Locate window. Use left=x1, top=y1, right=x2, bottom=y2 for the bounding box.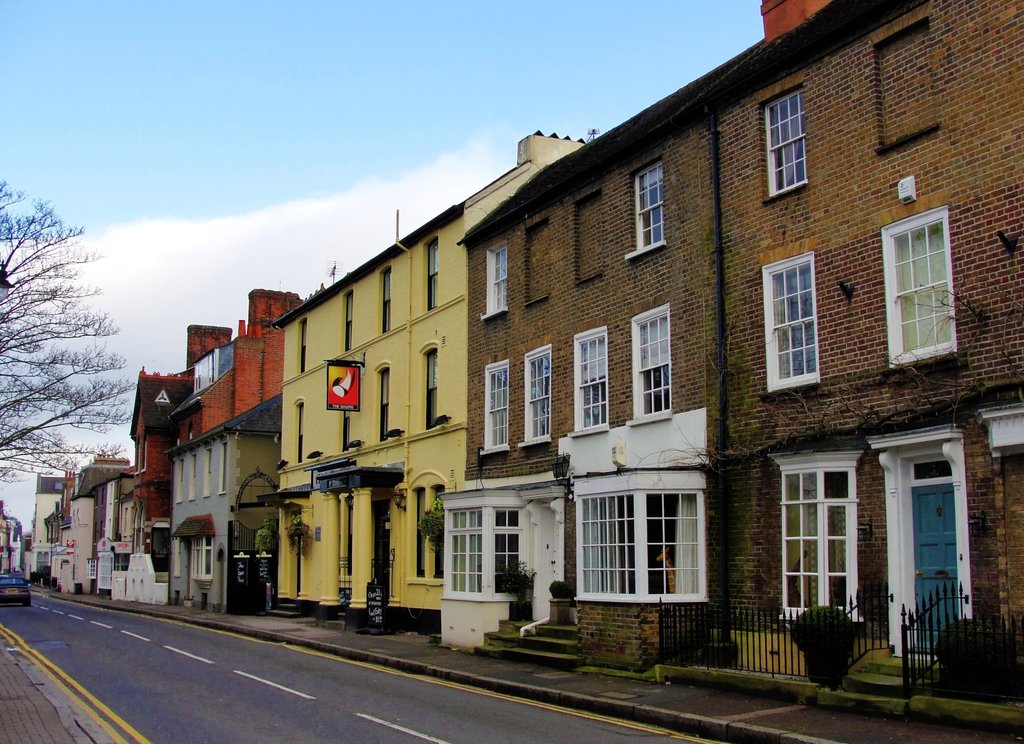
left=428, top=490, right=440, bottom=582.
